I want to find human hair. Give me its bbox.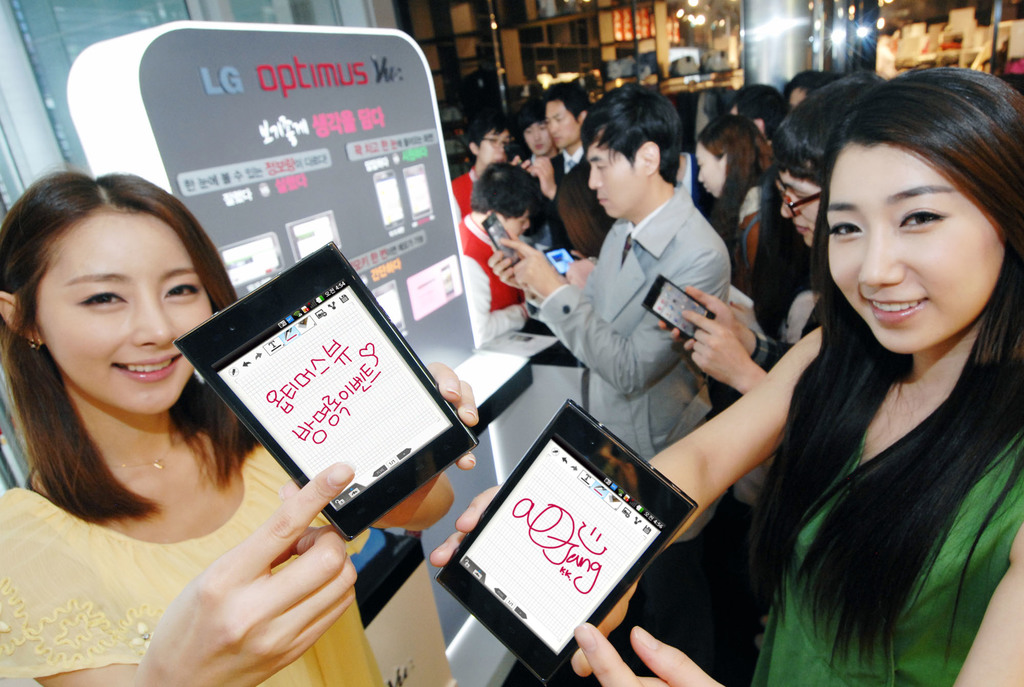
[0, 155, 228, 531].
